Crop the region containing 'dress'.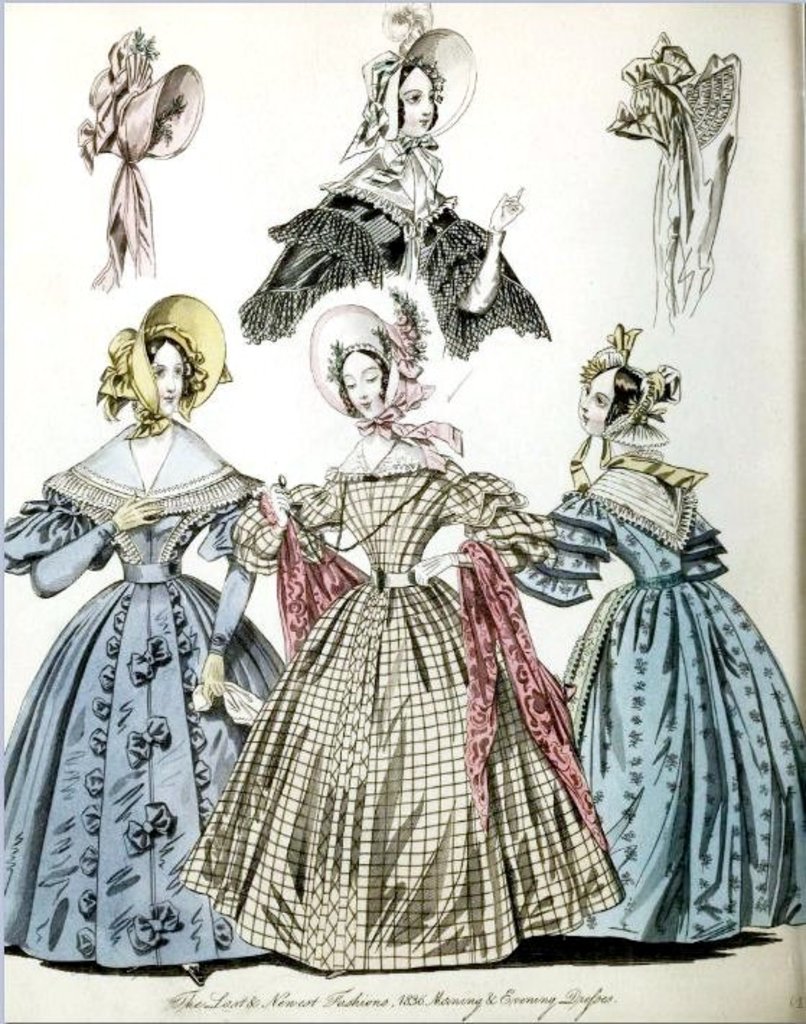
Crop region: pyautogui.locateOnScreen(0, 463, 291, 969).
